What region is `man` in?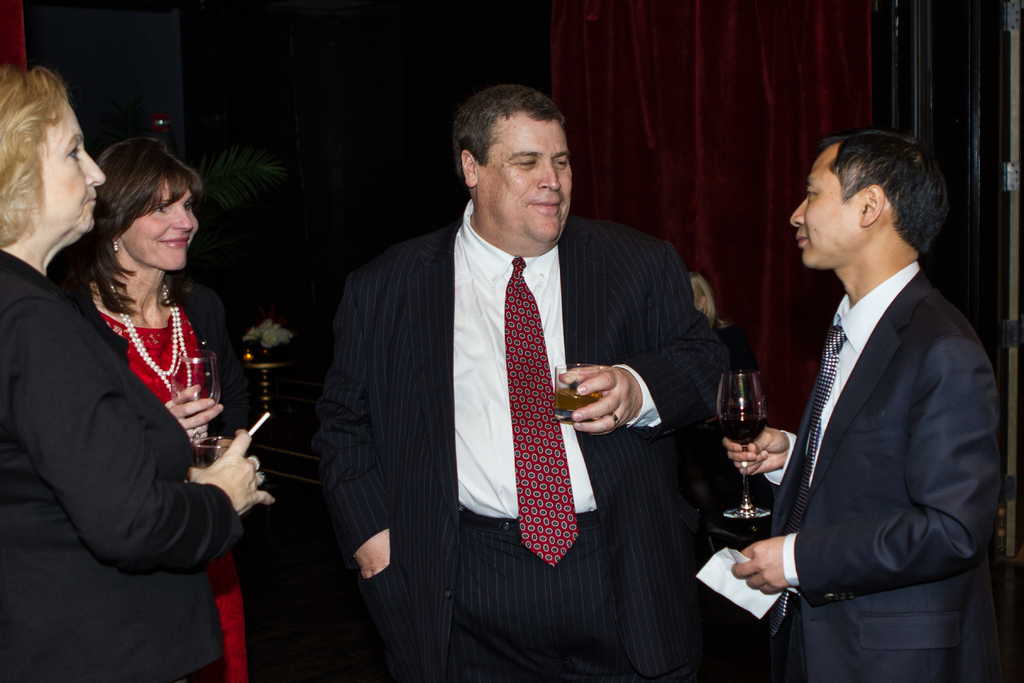
317,84,729,682.
